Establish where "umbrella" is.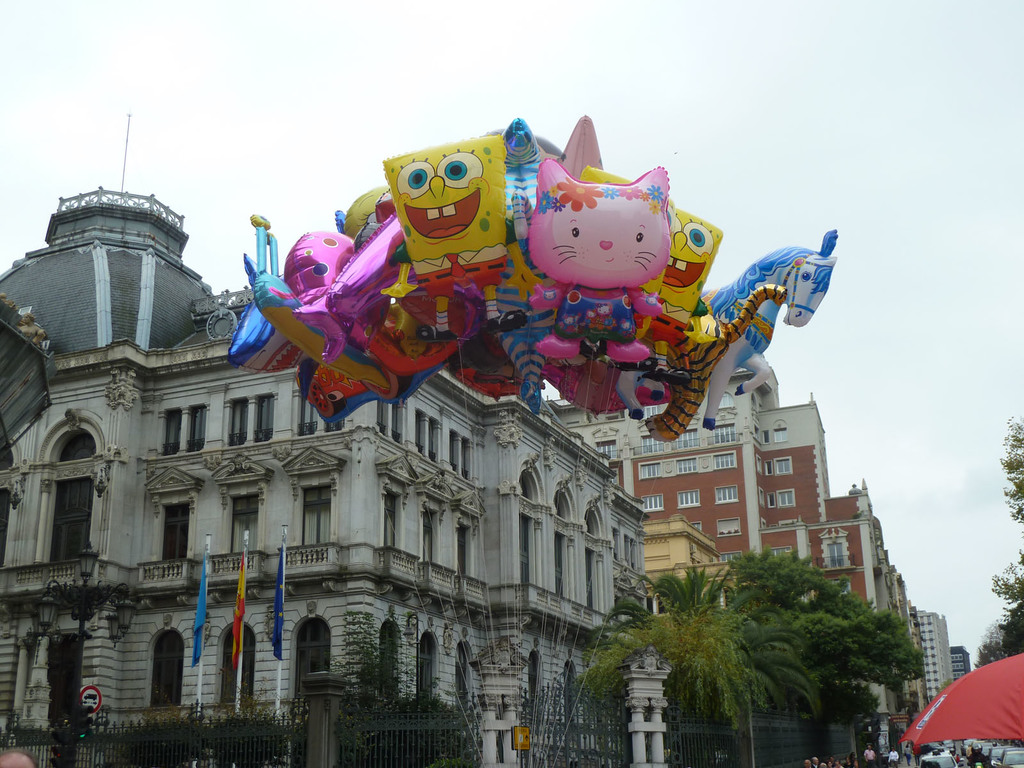
Established at 894/655/1023/755.
